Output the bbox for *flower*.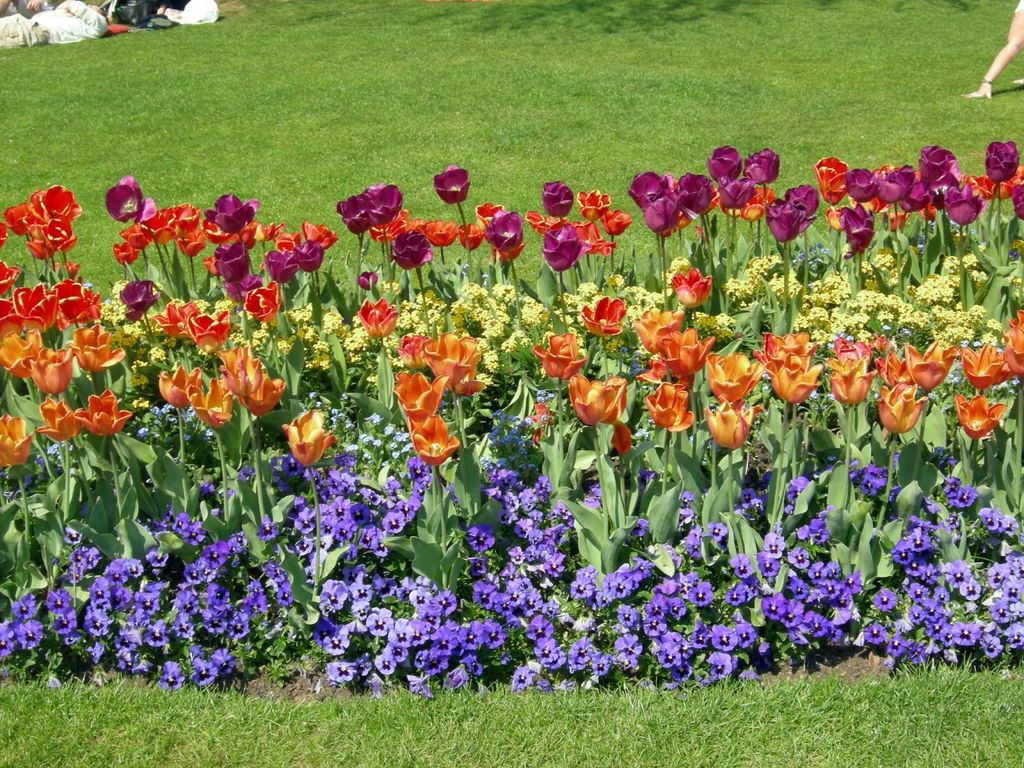
bbox=[77, 325, 143, 378].
